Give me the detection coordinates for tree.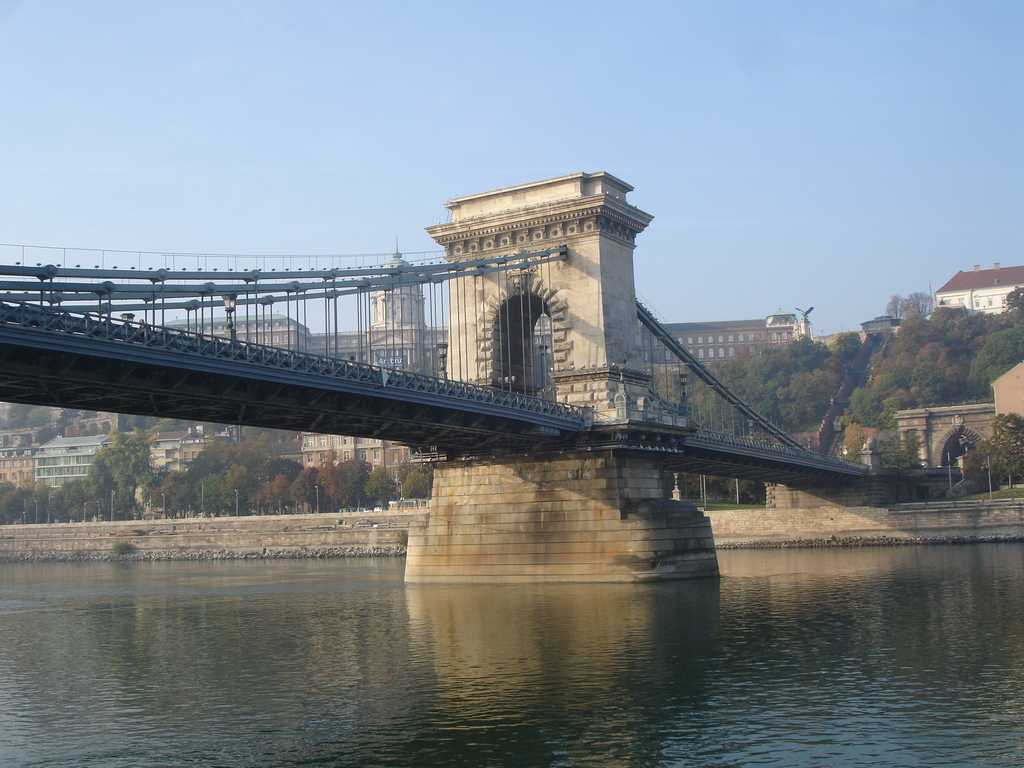
Rect(221, 471, 259, 503).
